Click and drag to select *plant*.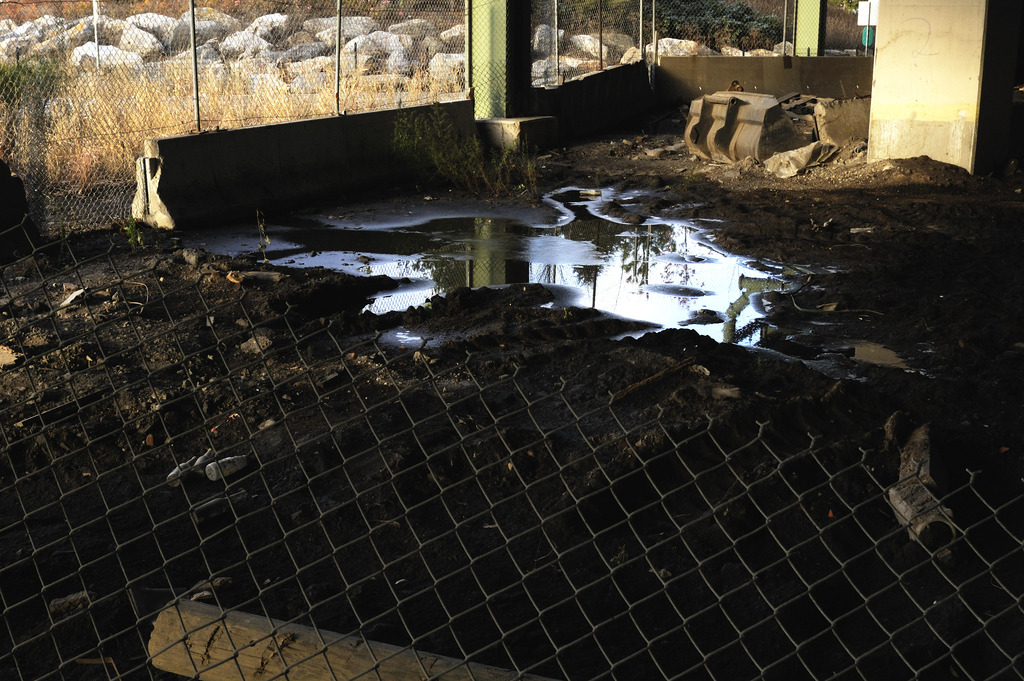
Selection: x1=0, y1=47, x2=54, y2=104.
